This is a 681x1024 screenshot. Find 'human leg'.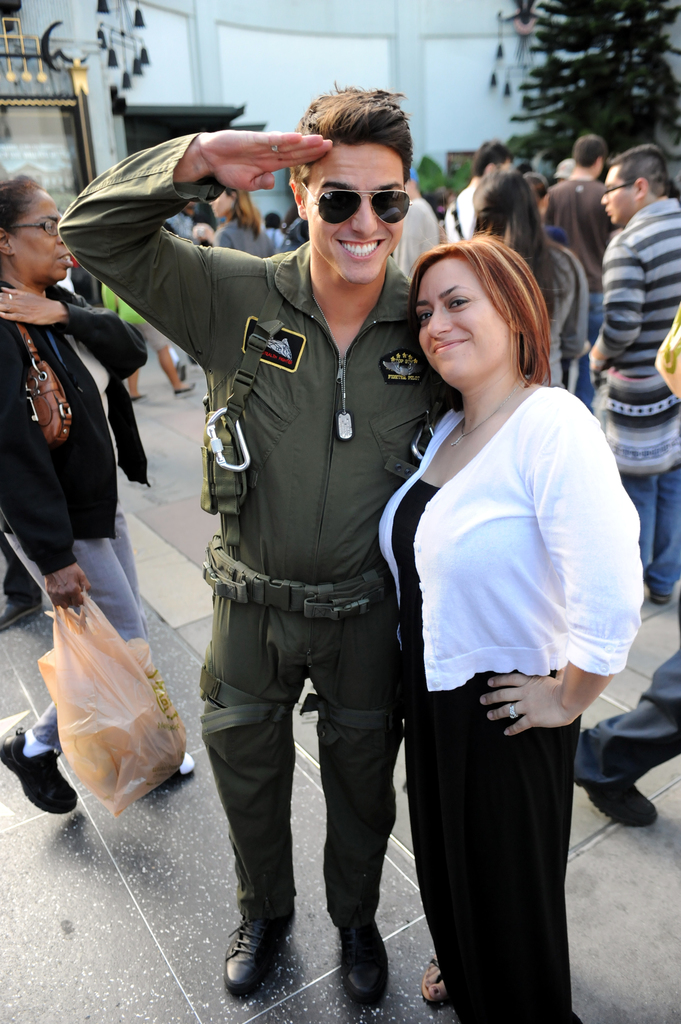
Bounding box: region(140, 316, 196, 397).
